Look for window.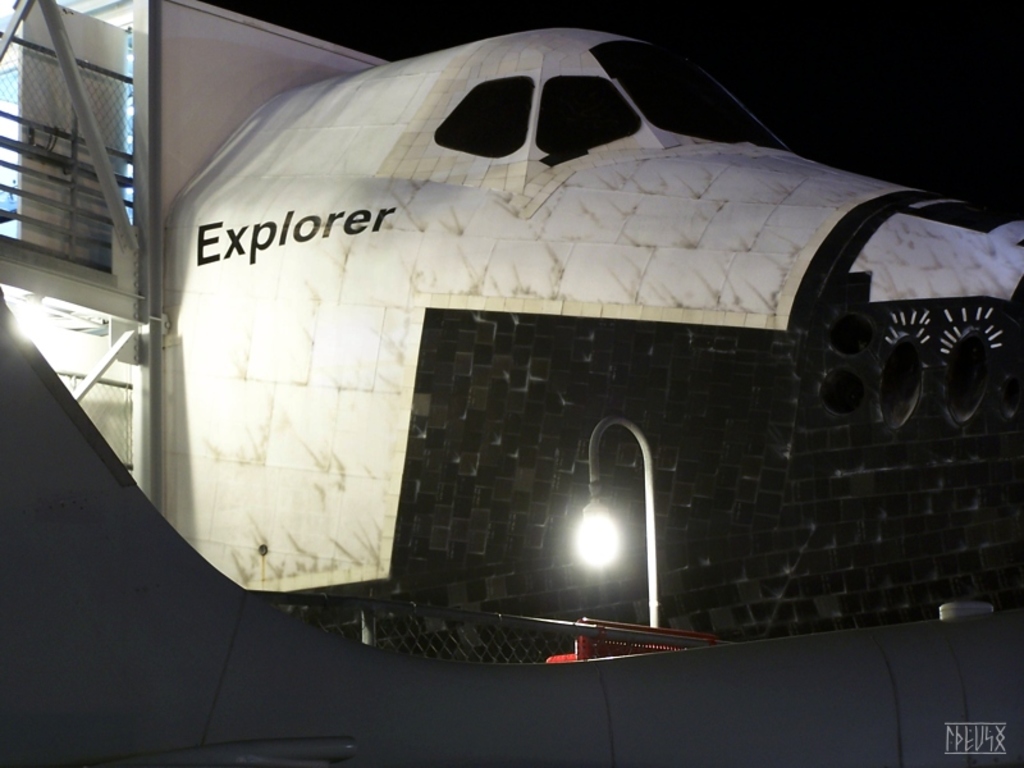
Found: 431:83:536:152.
